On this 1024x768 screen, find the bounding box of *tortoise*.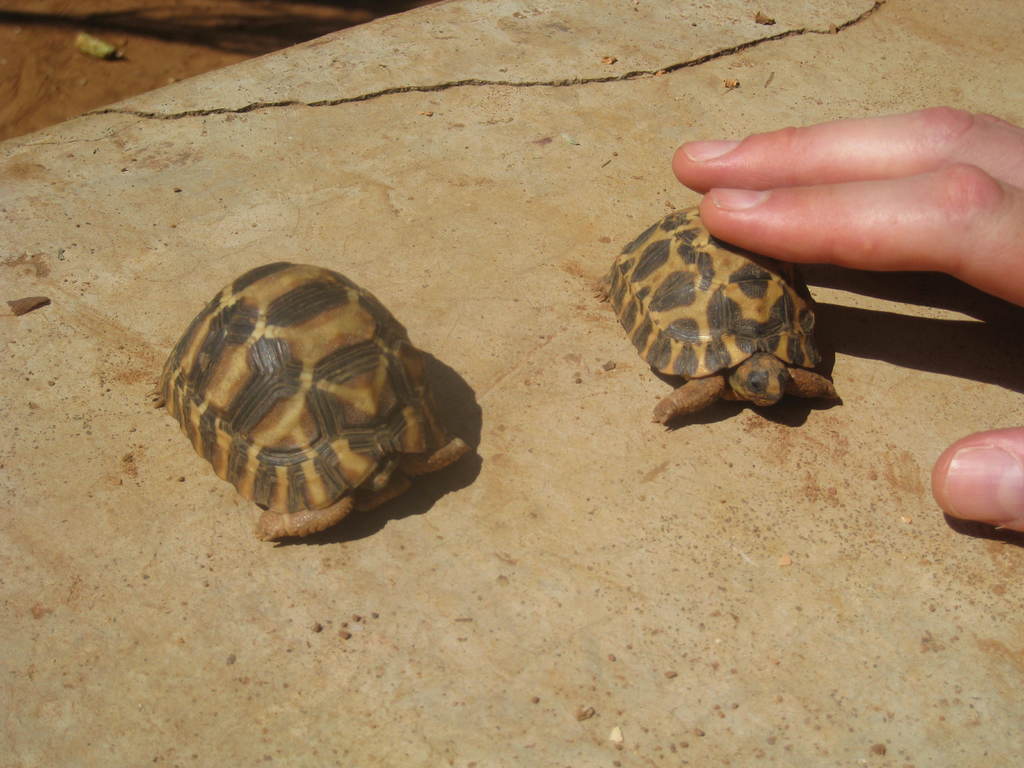
Bounding box: bbox(148, 262, 476, 547).
